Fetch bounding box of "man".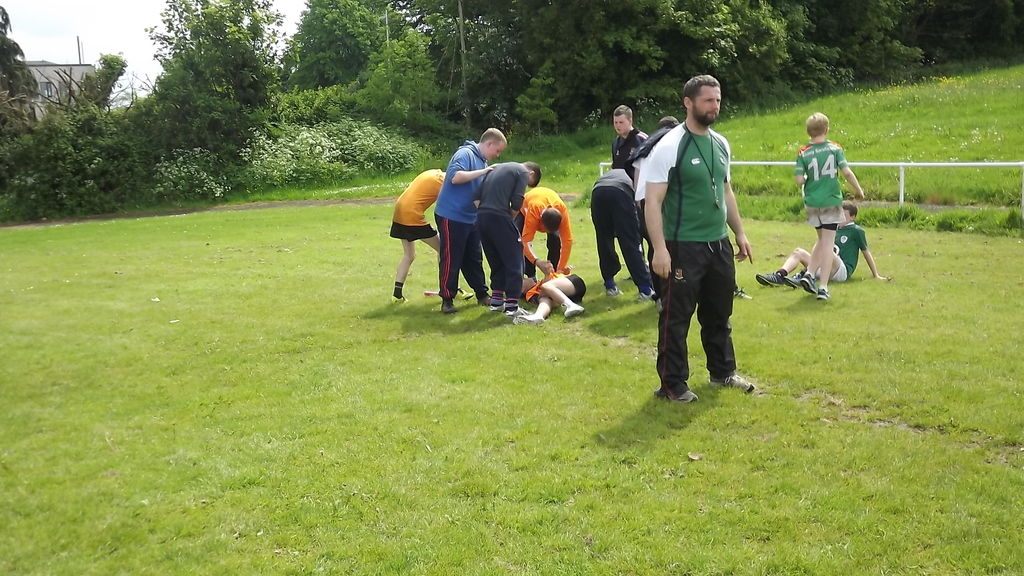
Bbox: bbox=(647, 88, 759, 410).
